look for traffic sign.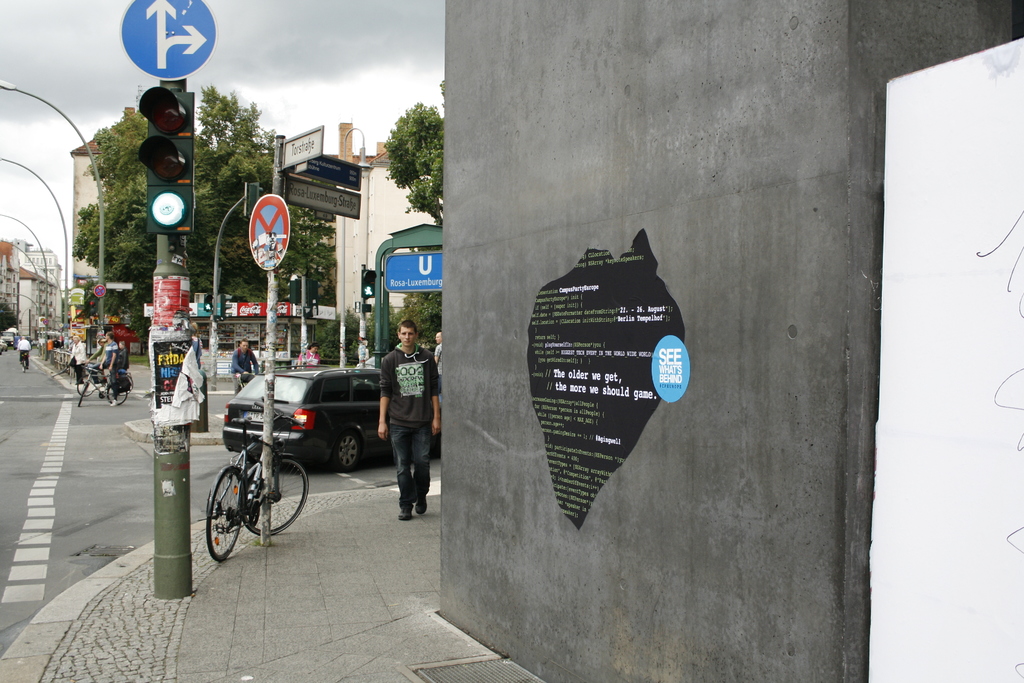
Found: 380,242,453,298.
